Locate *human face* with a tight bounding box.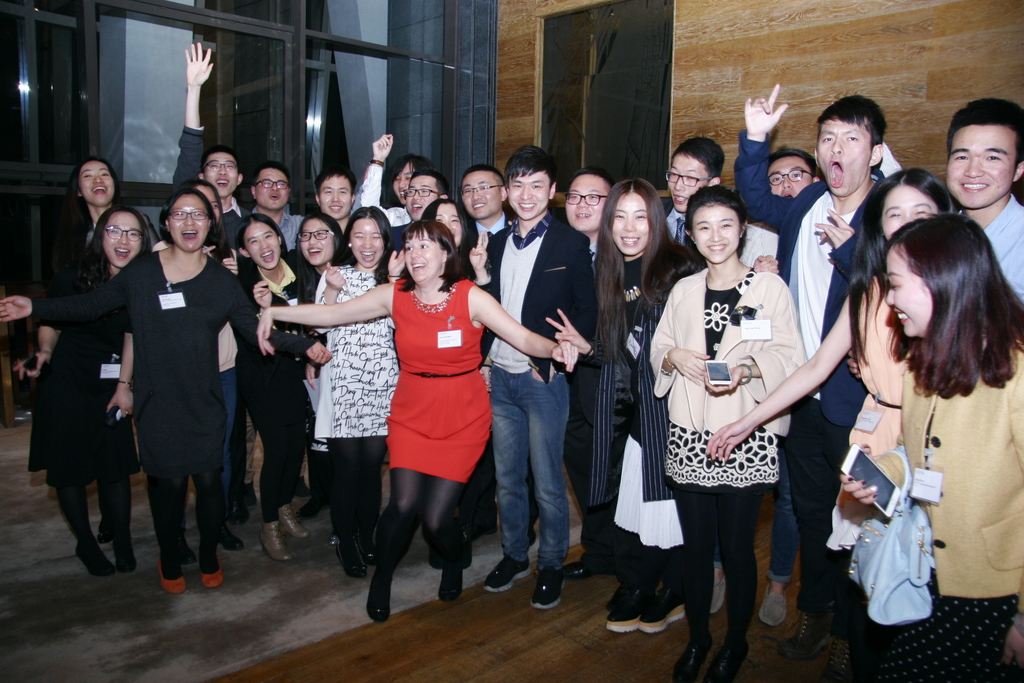
x1=321, y1=175, x2=353, y2=219.
